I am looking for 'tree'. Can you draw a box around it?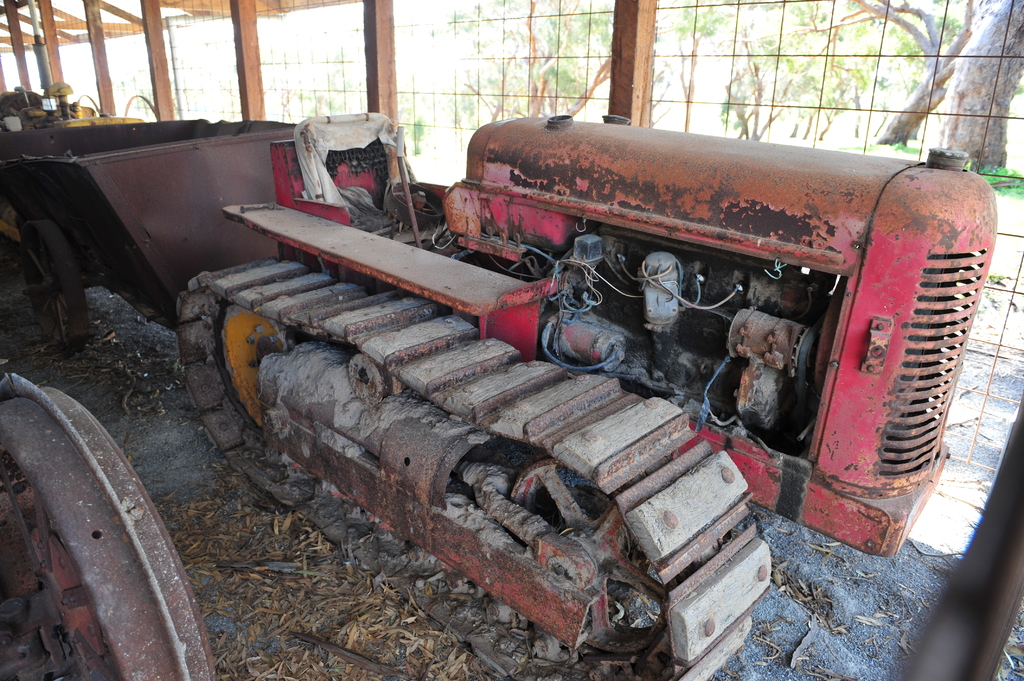
Sure, the bounding box is bbox(858, 0, 1015, 172).
